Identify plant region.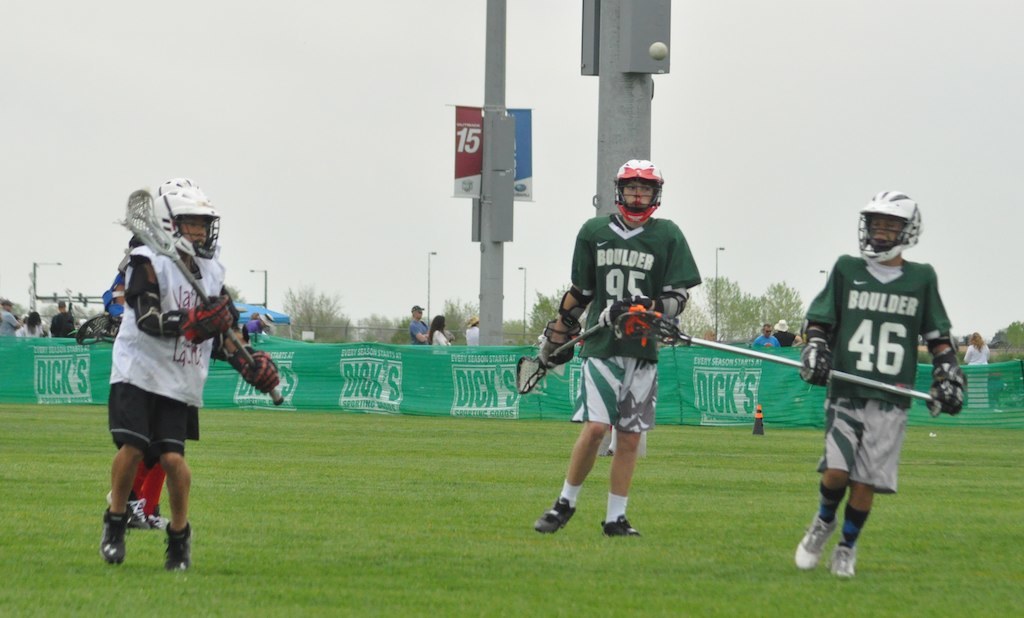
Region: [431, 290, 478, 339].
